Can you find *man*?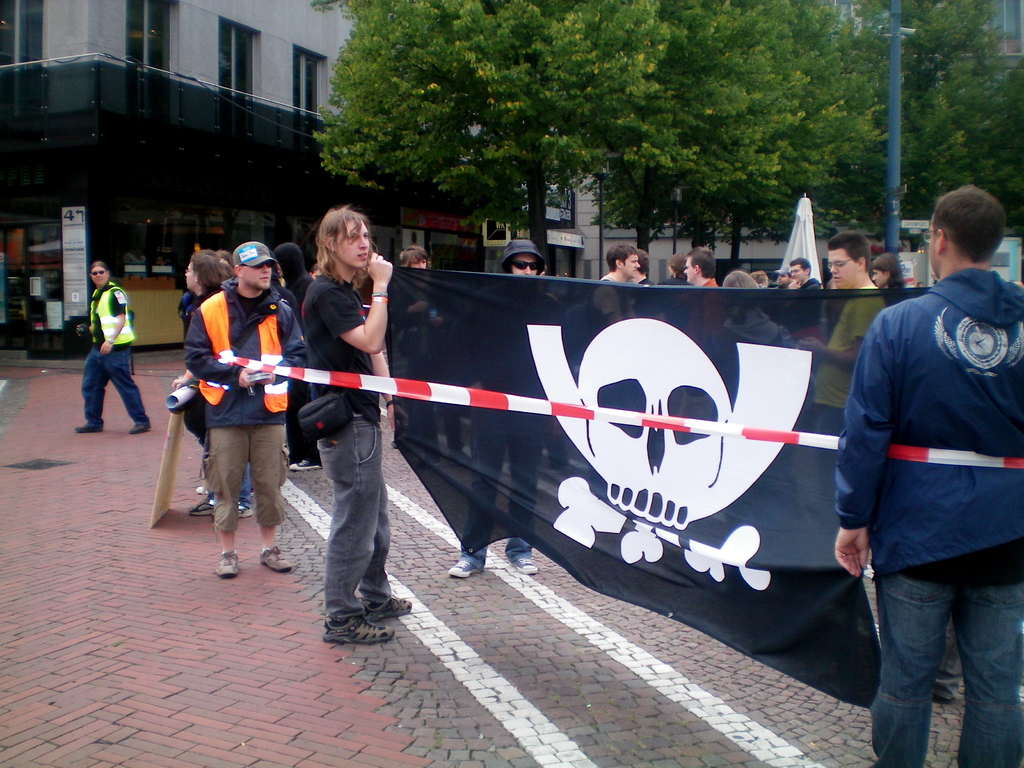
Yes, bounding box: crop(75, 253, 162, 438).
